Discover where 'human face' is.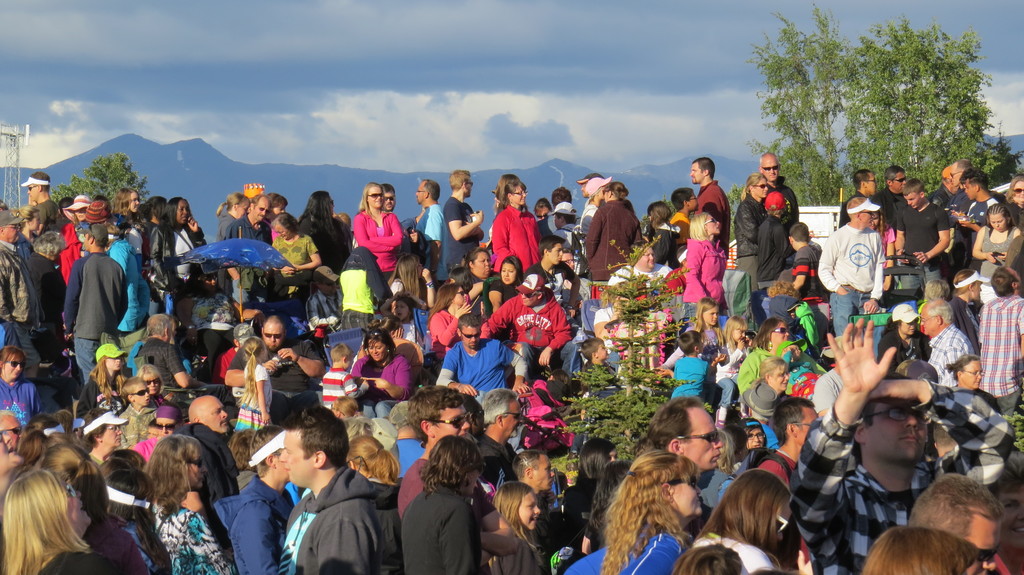
Discovered at bbox=(685, 407, 724, 471).
